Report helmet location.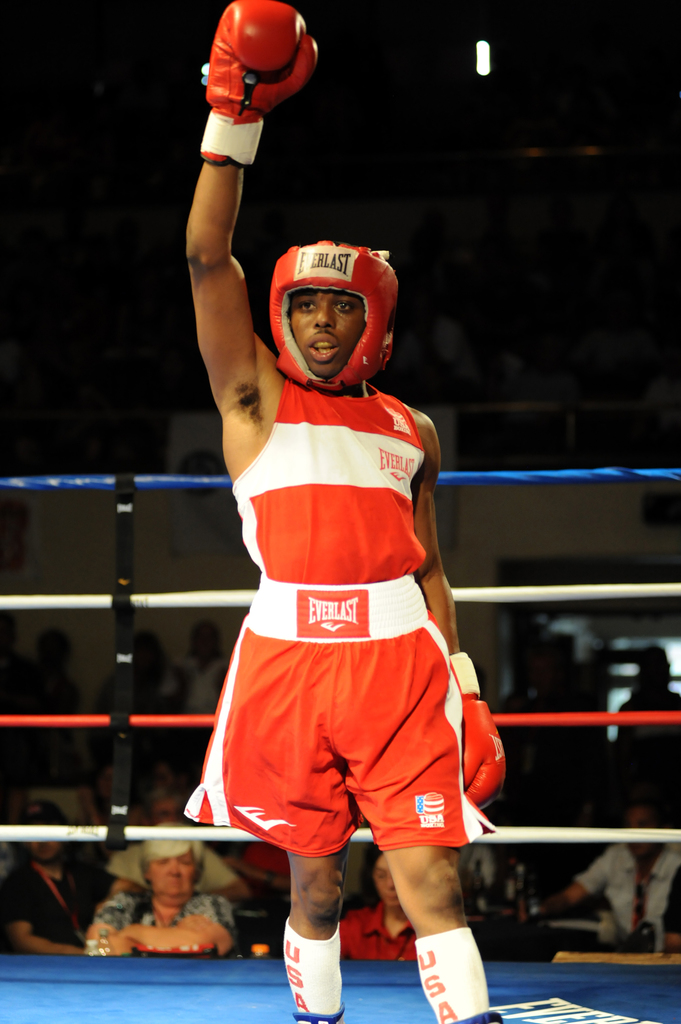
Report: 260,216,398,385.
